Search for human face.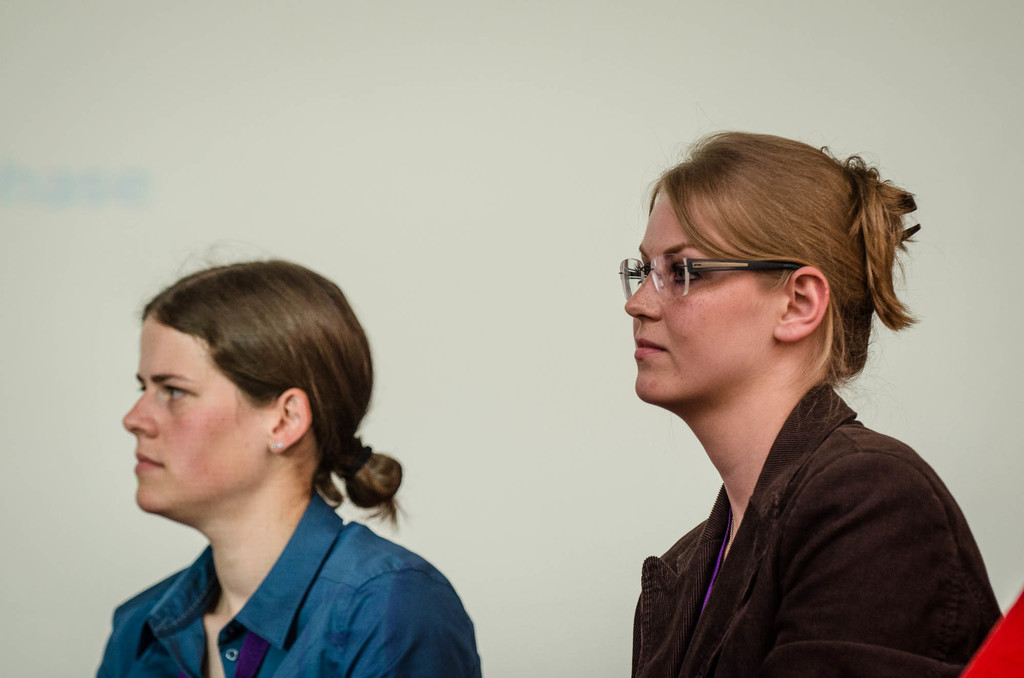
Found at (621,183,780,402).
